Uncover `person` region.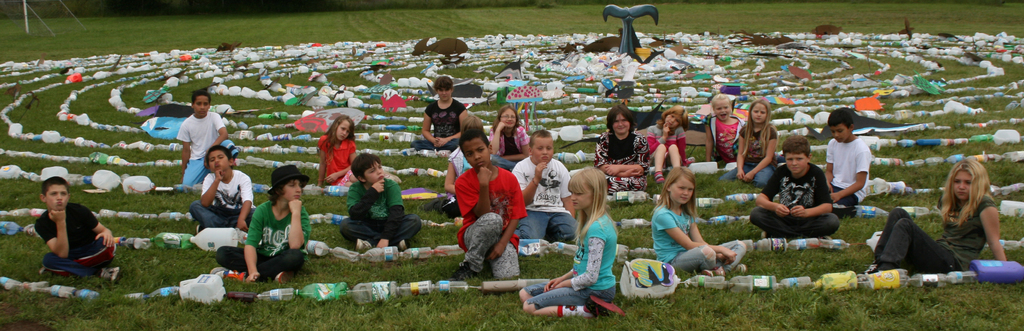
Uncovered: 644, 104, 686, 179.
